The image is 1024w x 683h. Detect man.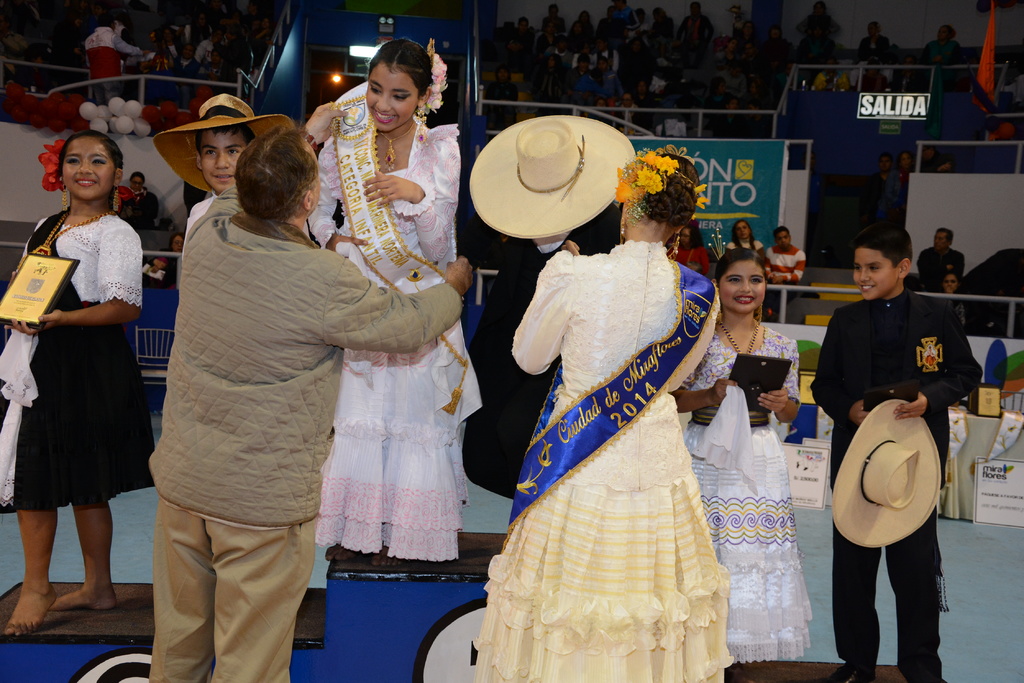
Detection: x1=762, y1=230, x2=808, y2=312.
